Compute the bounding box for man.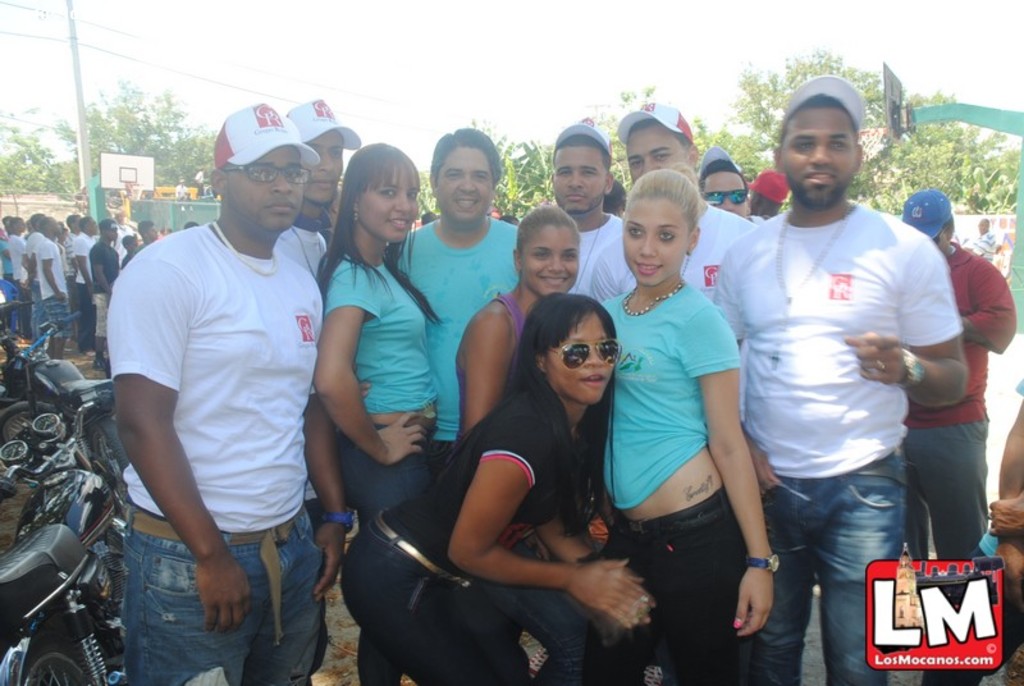
x1=549, y1=119, x2=632, y2=303.
